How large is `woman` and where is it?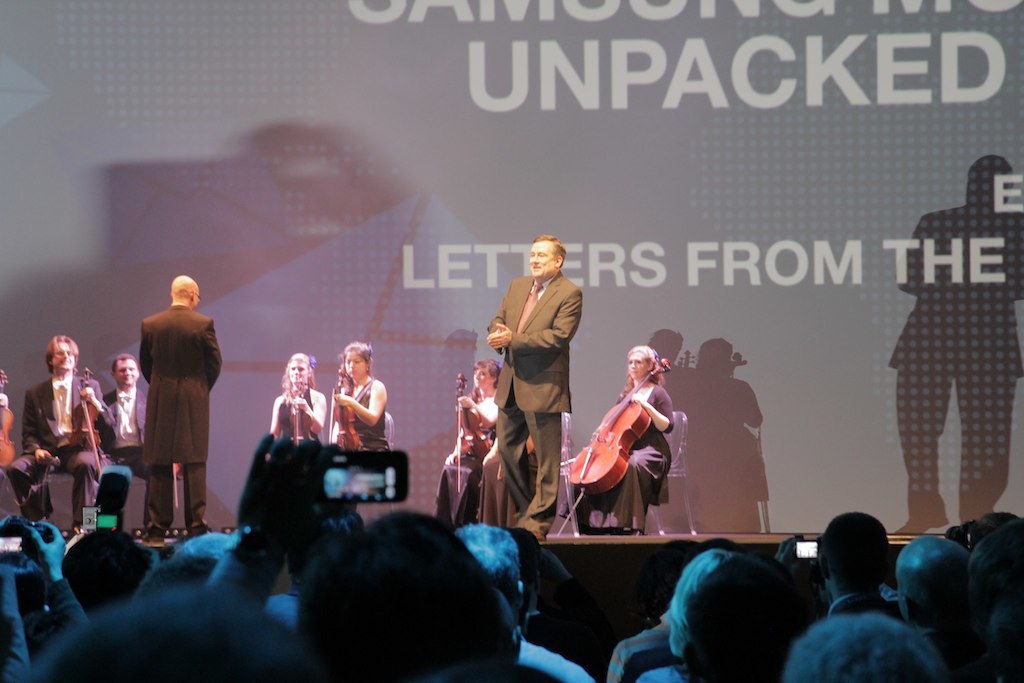
Bounding box: rect(271, 350, 324, 438).
